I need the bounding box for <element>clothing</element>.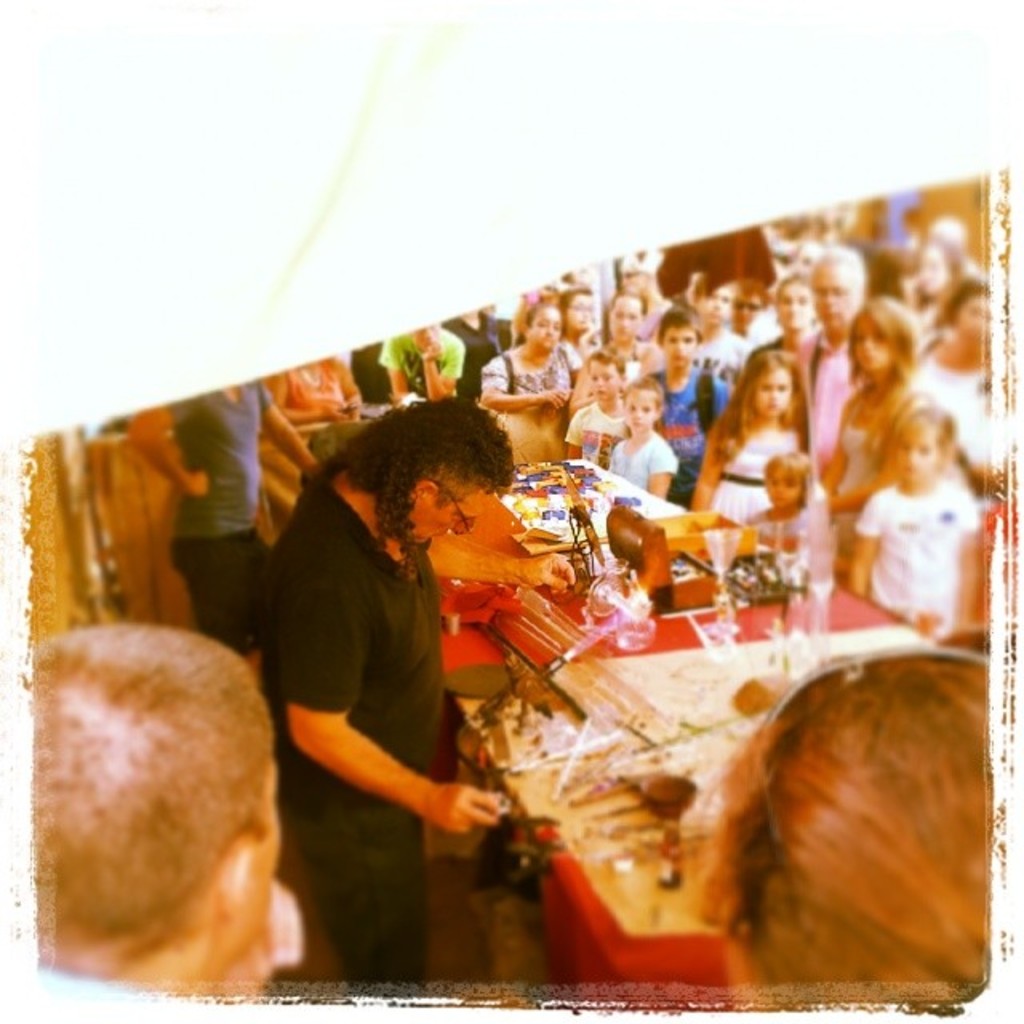
Here it is: 691:338:763:384.
